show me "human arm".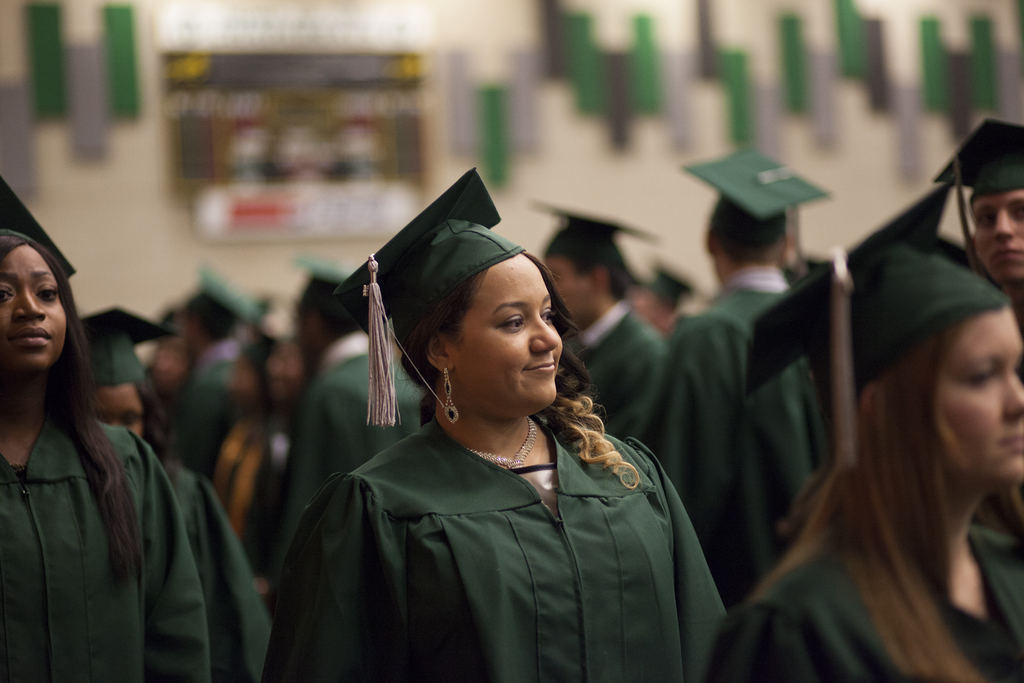
"human arm" is here: rect(649, 316, 740, 545).
